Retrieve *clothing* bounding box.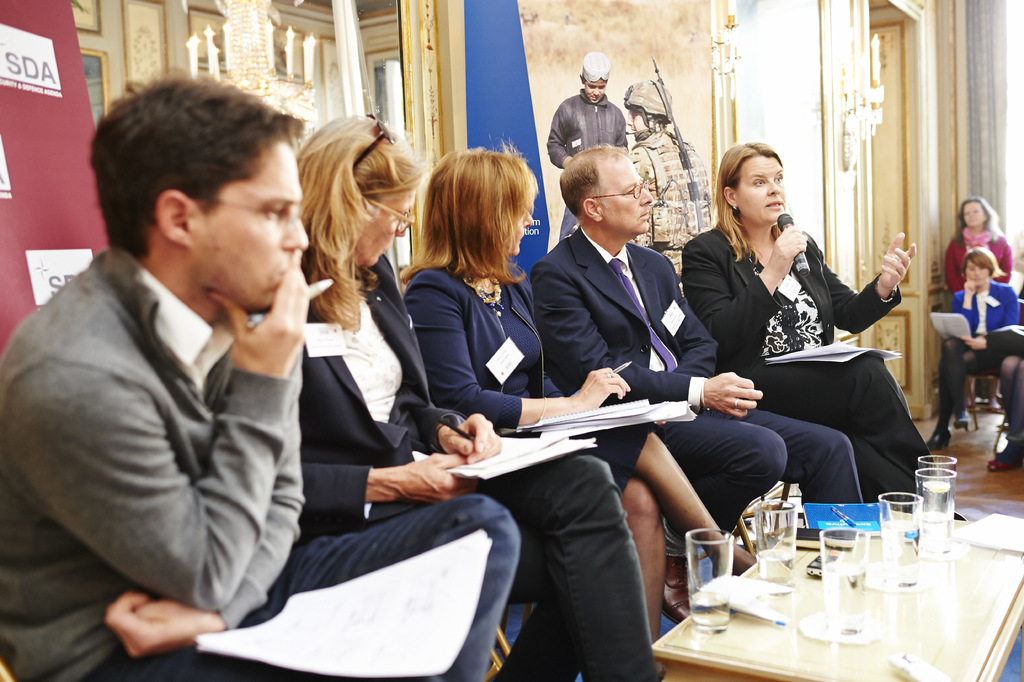
Bounding box: (left=0, top=236, right=524, bottom=681).
